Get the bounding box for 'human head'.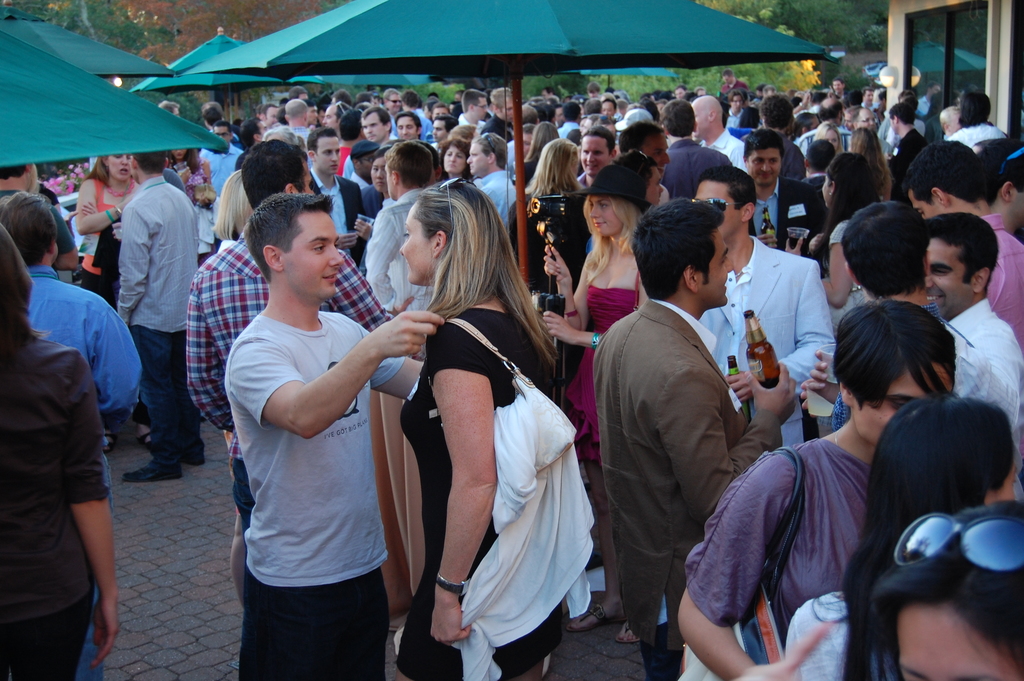
detection(613, 147, 666, 202).
